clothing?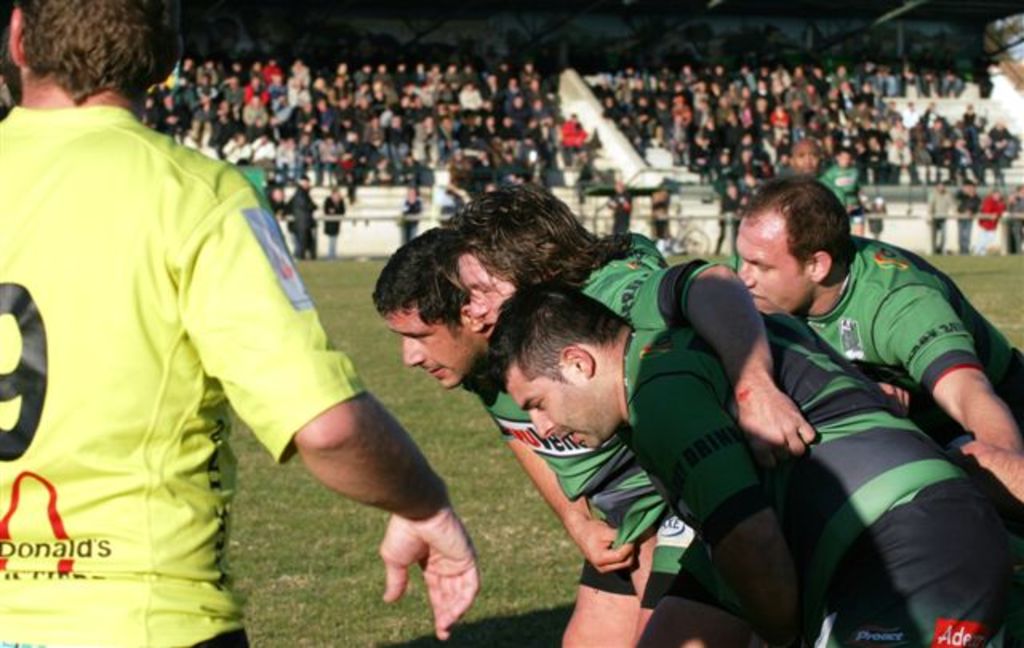
[621,314,1022,646]
